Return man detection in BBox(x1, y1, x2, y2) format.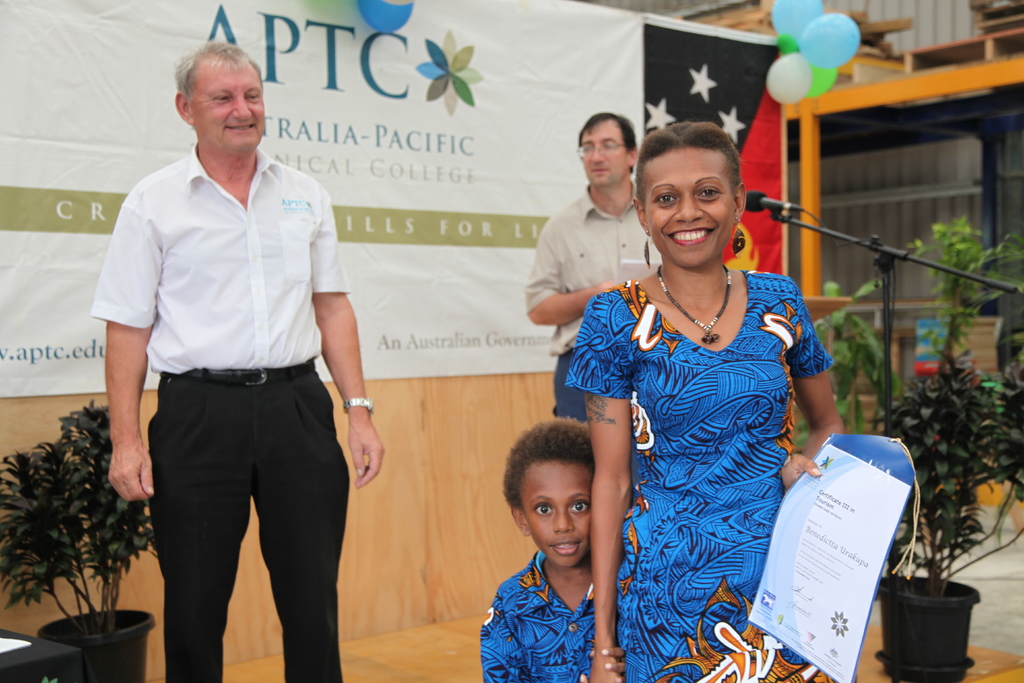
BBox(83, 15, 373, 666).
